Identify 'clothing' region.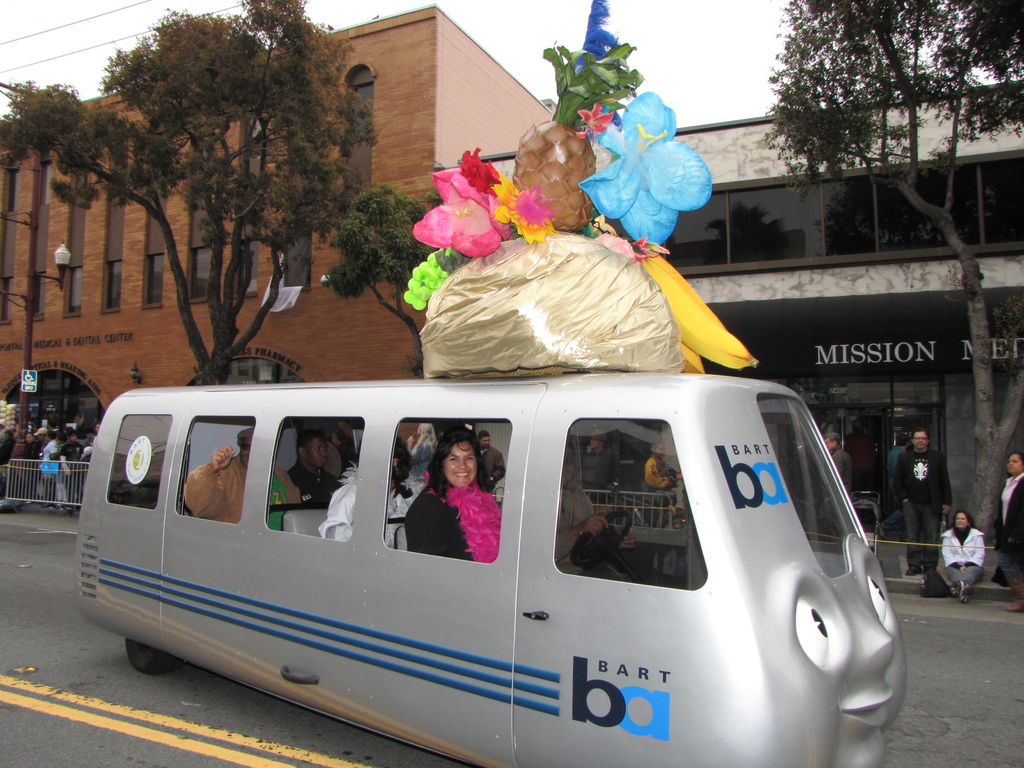
Region: [40,441,60,510].
